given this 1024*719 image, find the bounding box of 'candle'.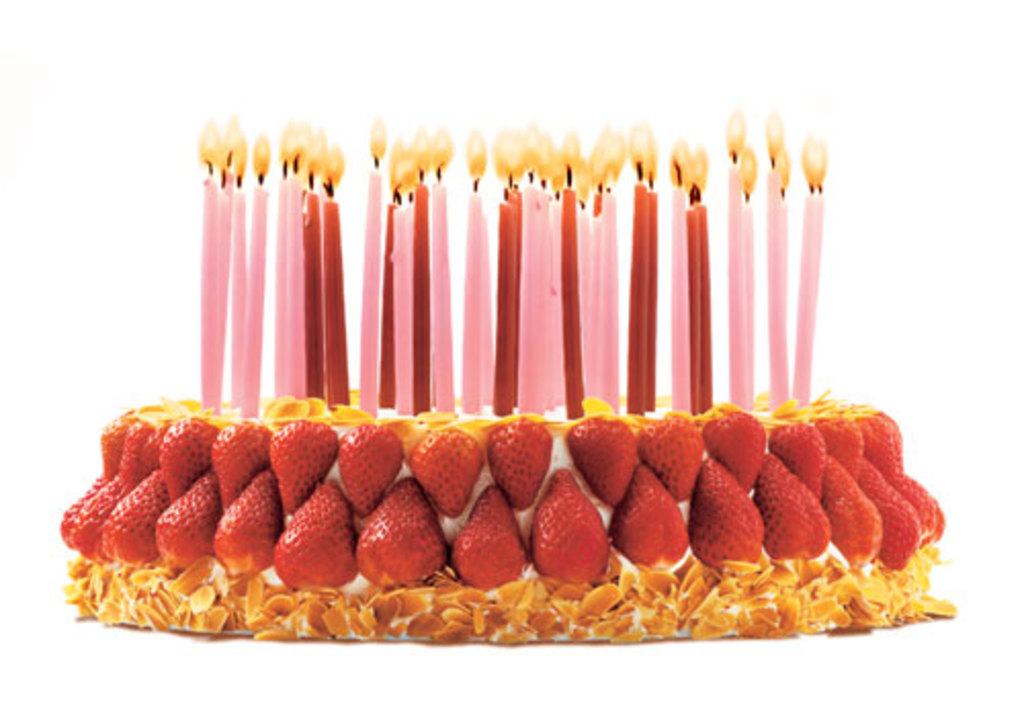
pyautogui.locateOnScreen(676, 141, 690, 410).
